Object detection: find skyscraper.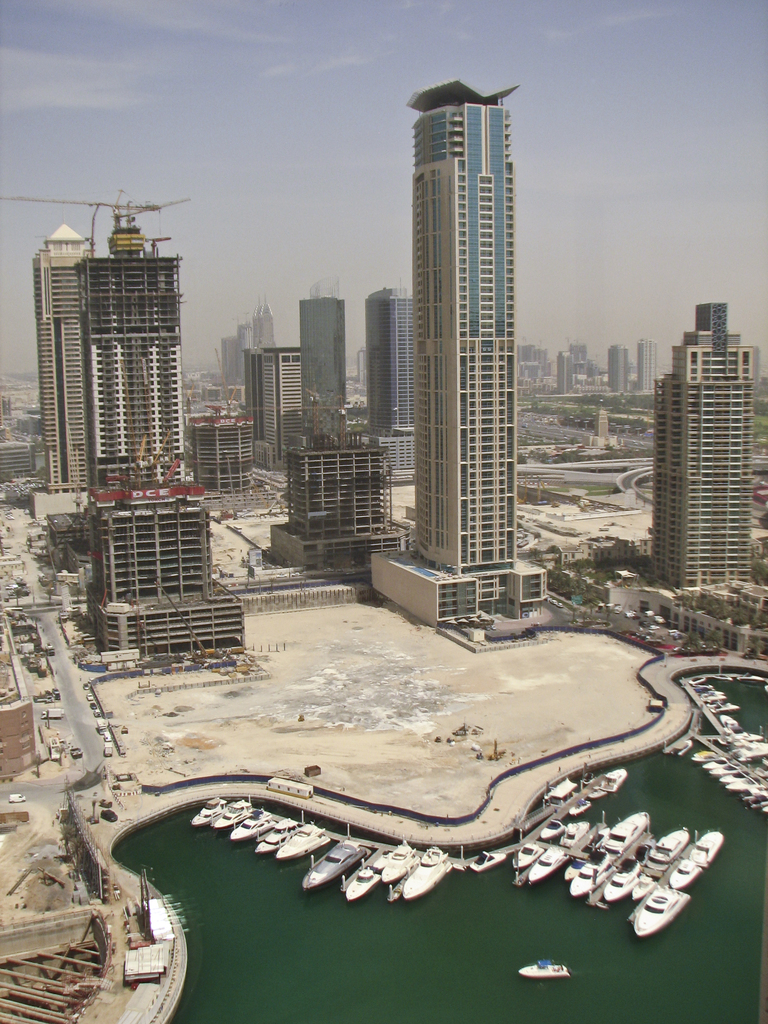
[367, 79, 552, 628].
